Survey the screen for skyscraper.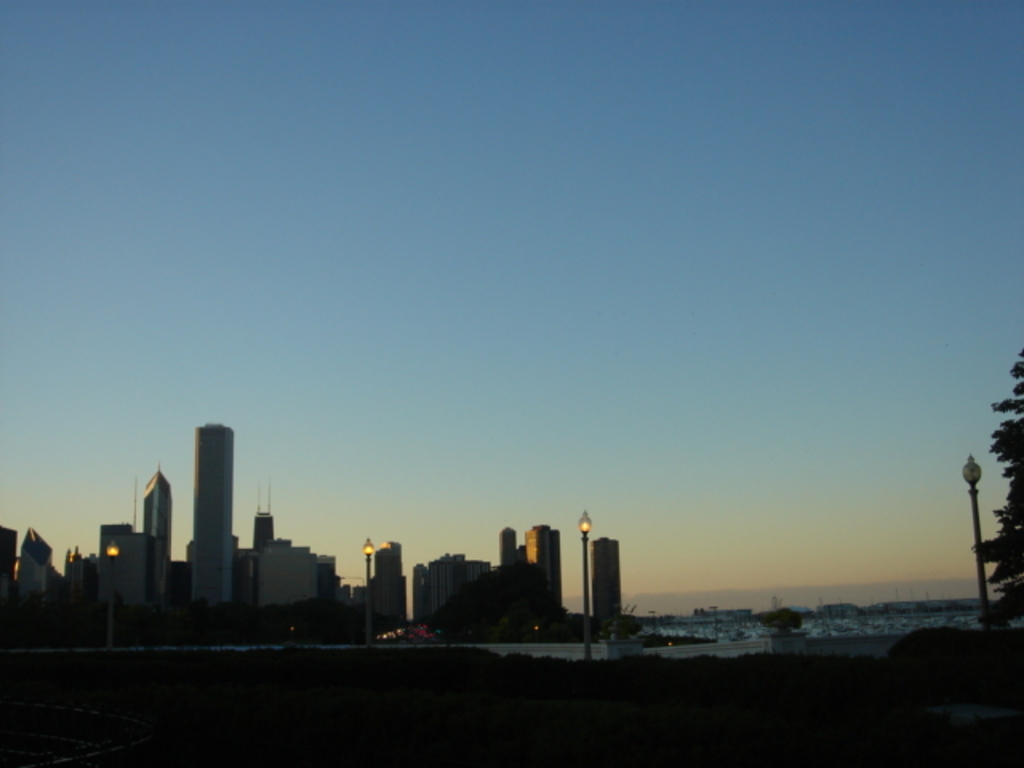
Survey found: [142,467,170,602].
